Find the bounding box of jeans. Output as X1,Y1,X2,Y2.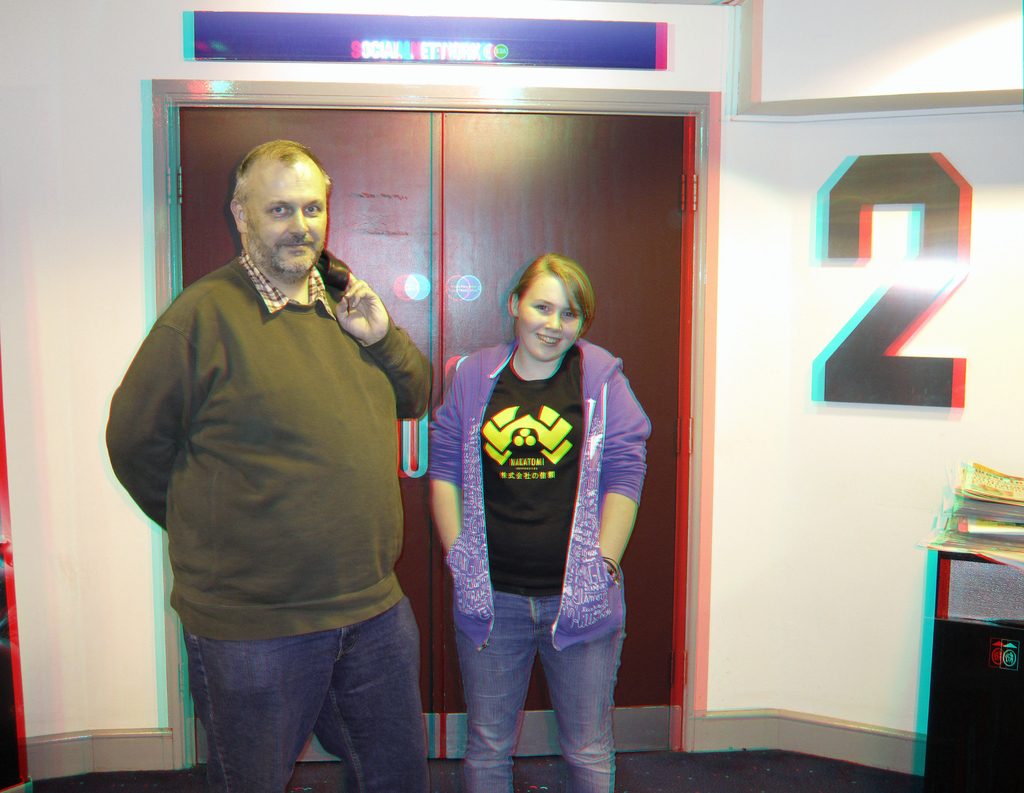
454,591,623,792.
